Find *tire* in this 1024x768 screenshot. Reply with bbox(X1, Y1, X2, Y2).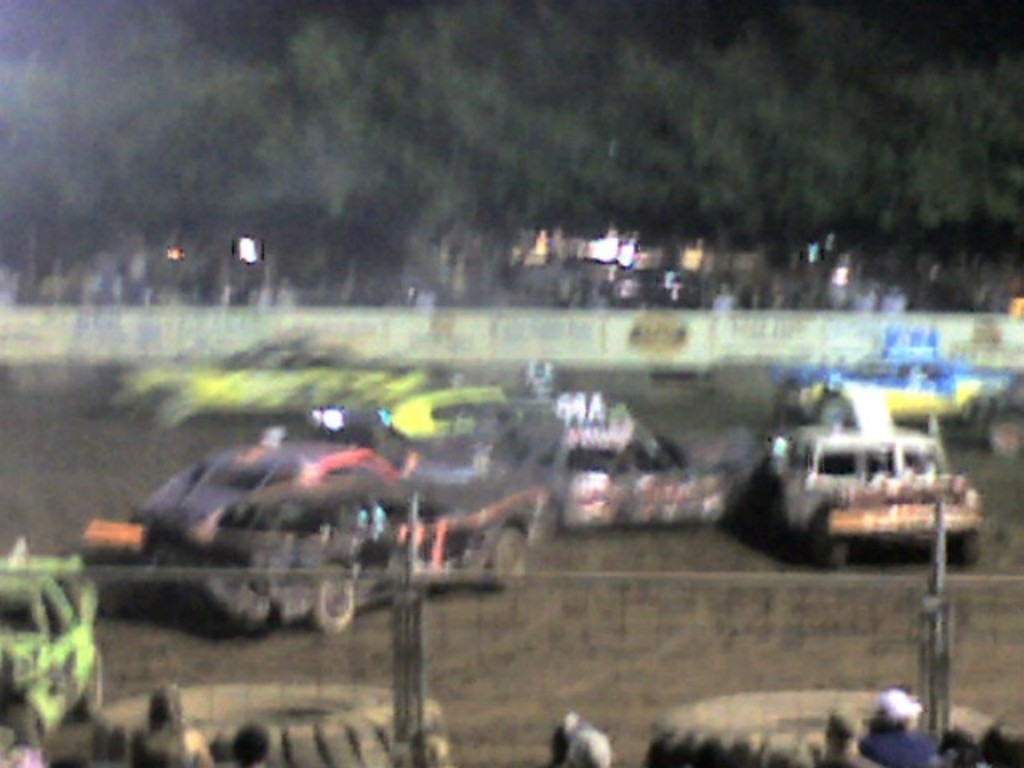
bbox(816, 518, 846, 568).
